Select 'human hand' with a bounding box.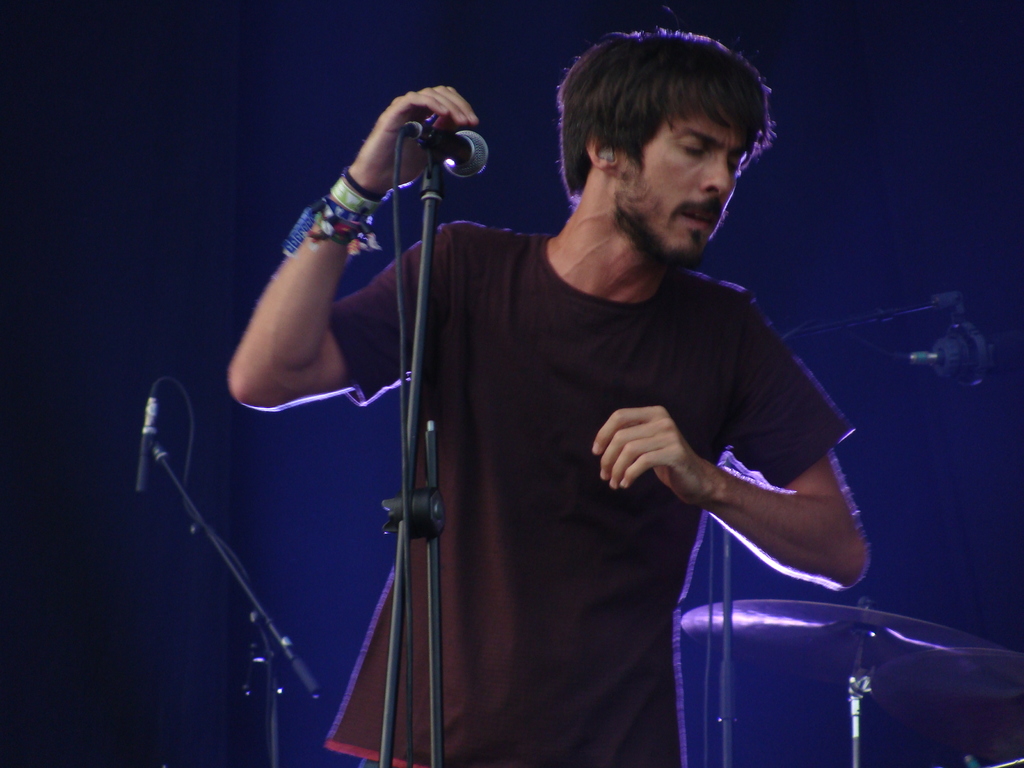
592, 407, 720, 500.
